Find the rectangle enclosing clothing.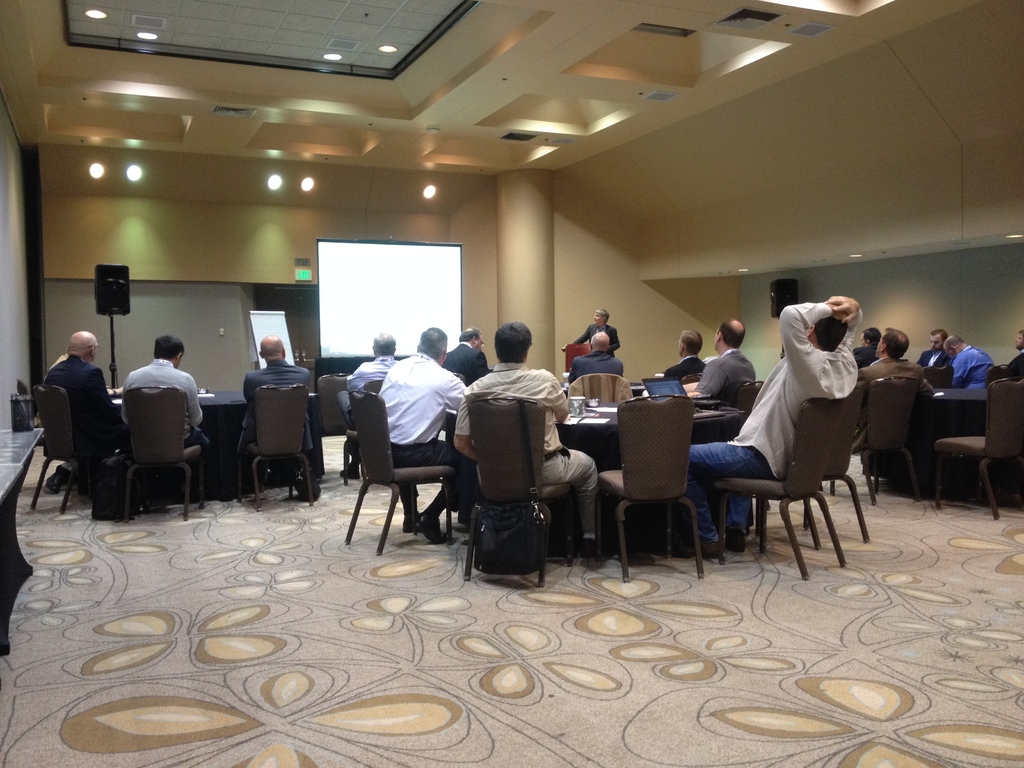
864, 362, 929, 381.
